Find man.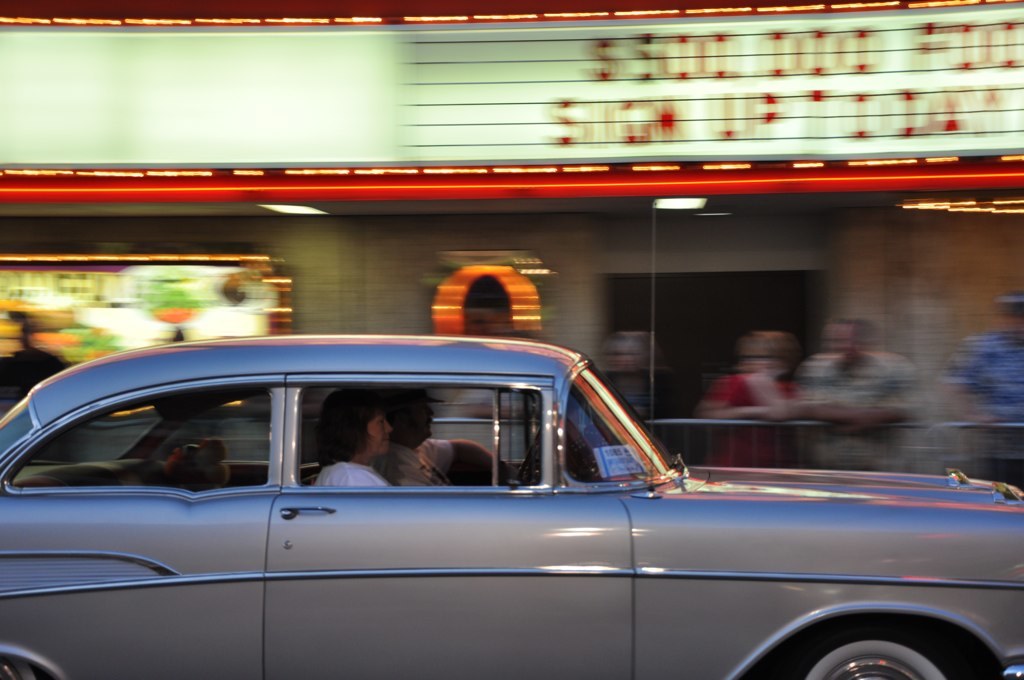
<region>369, 386, 510, 495</region>.
